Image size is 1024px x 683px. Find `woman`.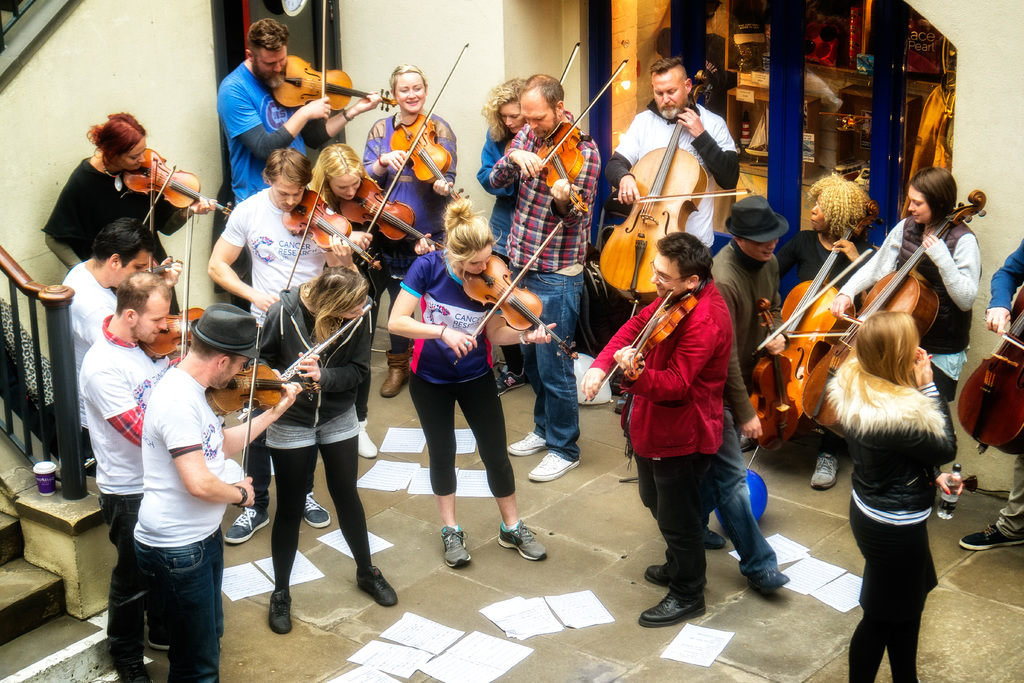
[358, 63, 456, 404].
